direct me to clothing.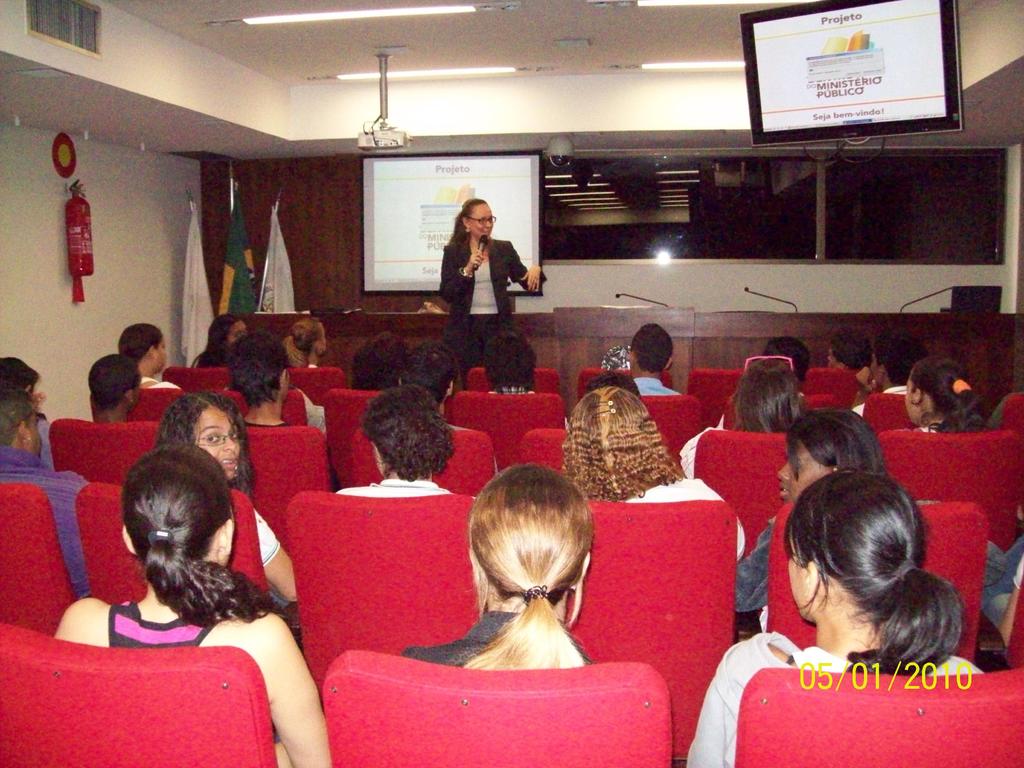
Direction: 986, 534, 1023, 631.
